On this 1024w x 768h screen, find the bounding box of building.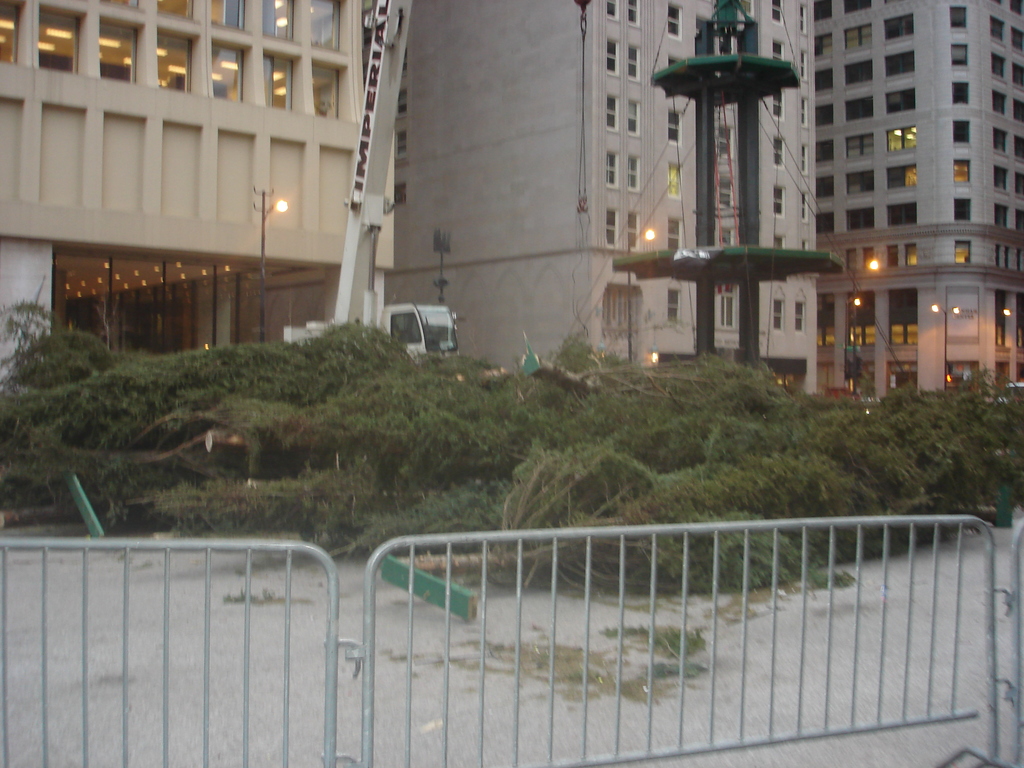
Bounding box: <box>817,0,1023,397</box>.
